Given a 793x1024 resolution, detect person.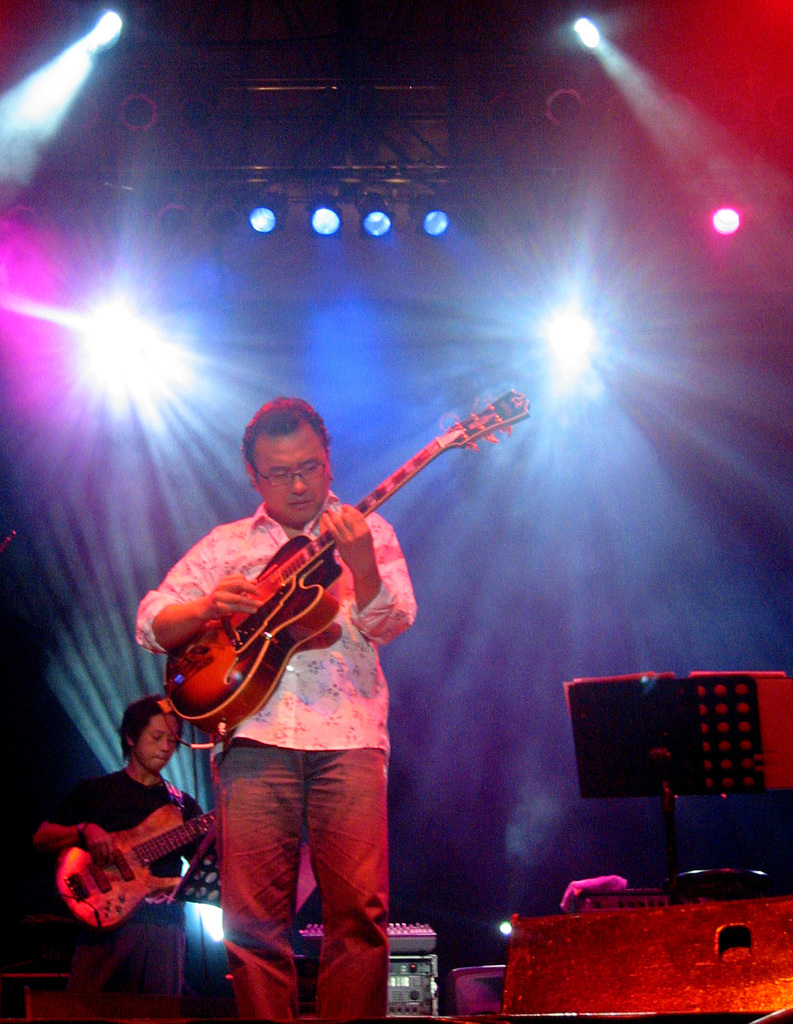
bbox=(51, 689, 209, 1006).
